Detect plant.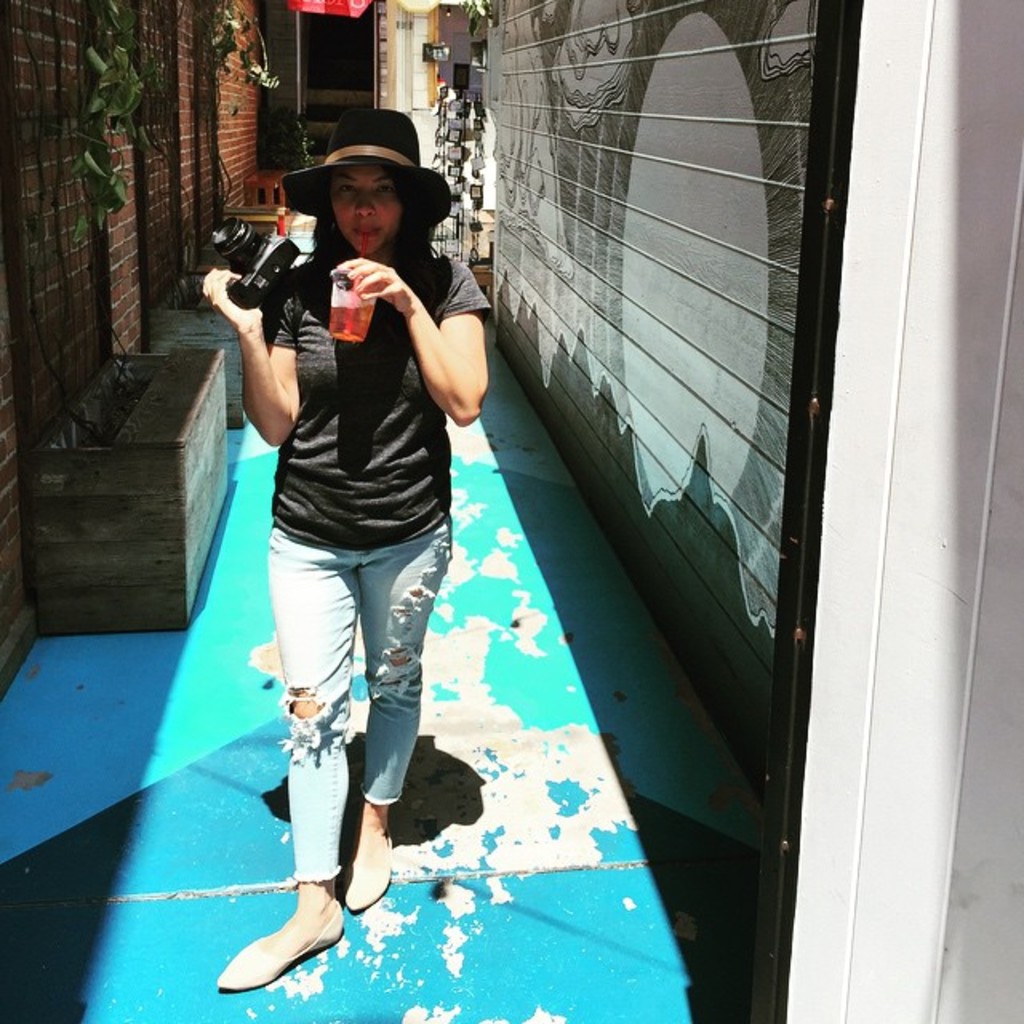
Detected at 197/0/285/94.
